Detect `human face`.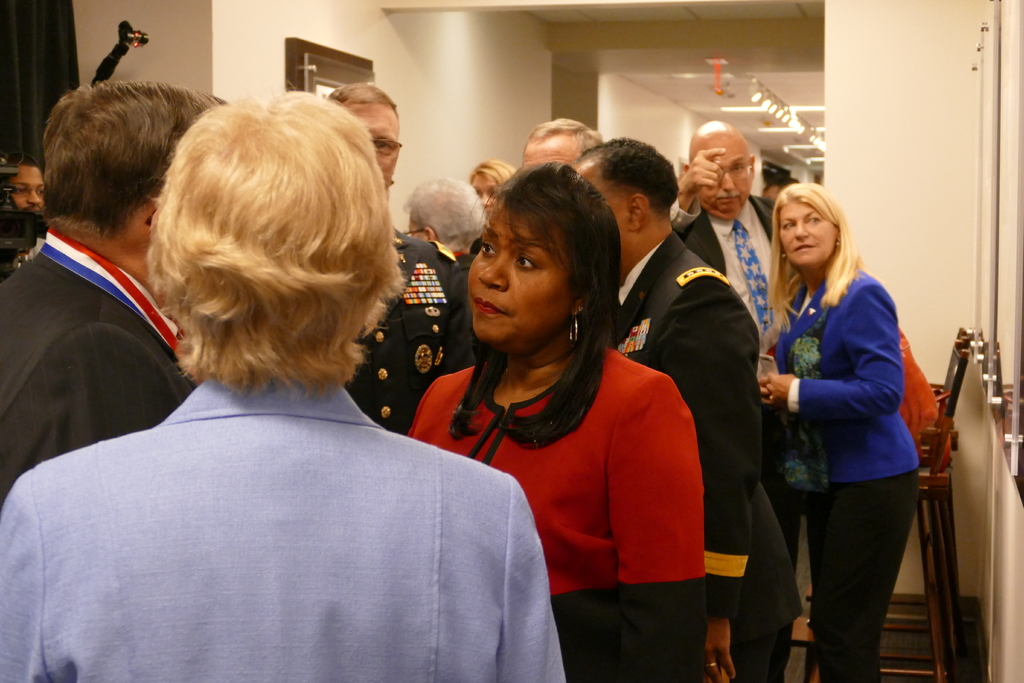
Detected at crop(776, 204, 834, 266).
